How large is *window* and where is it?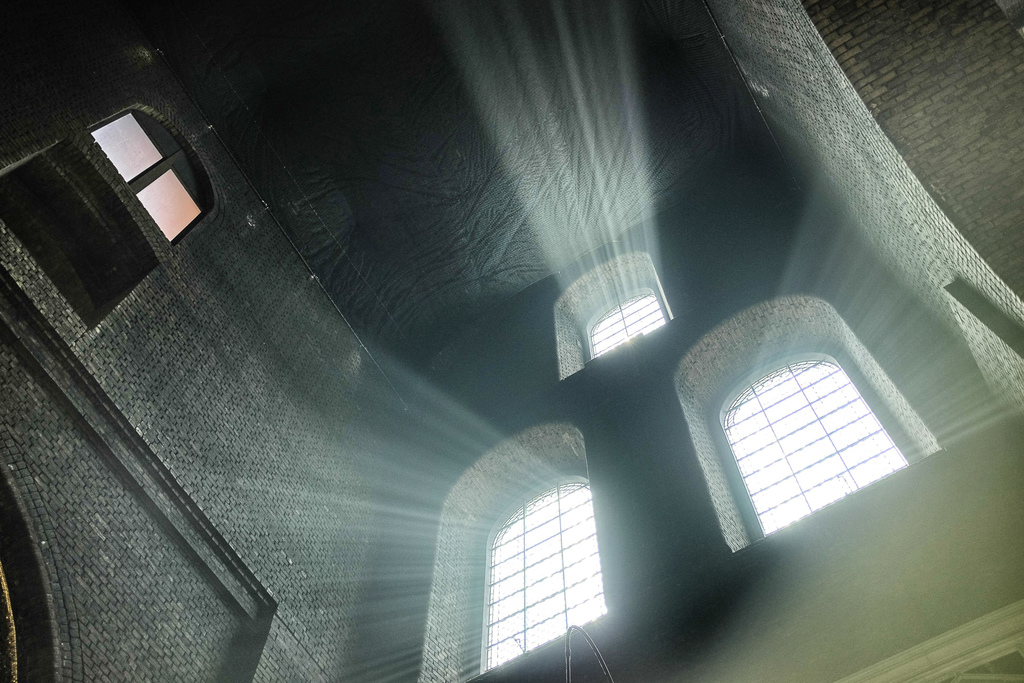
Bounding box: {"x1": 487, "y1": 481, "x2": 622, "y2": 670}.
